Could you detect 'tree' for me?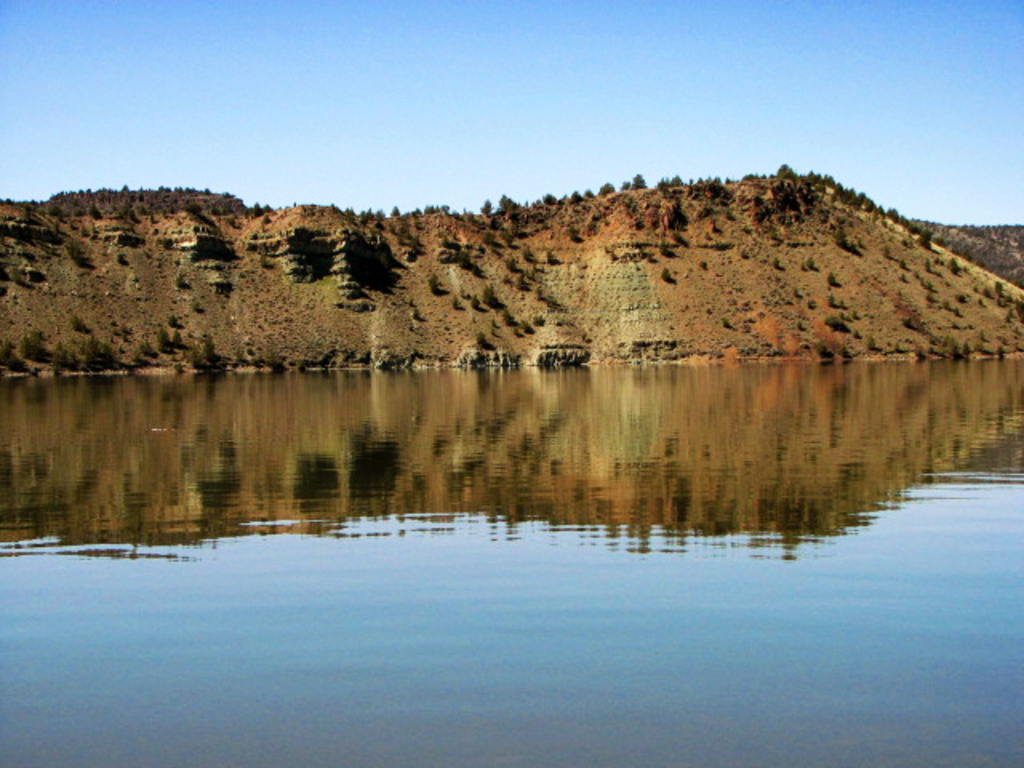
Detection result: [797, 173, 938, 253].
